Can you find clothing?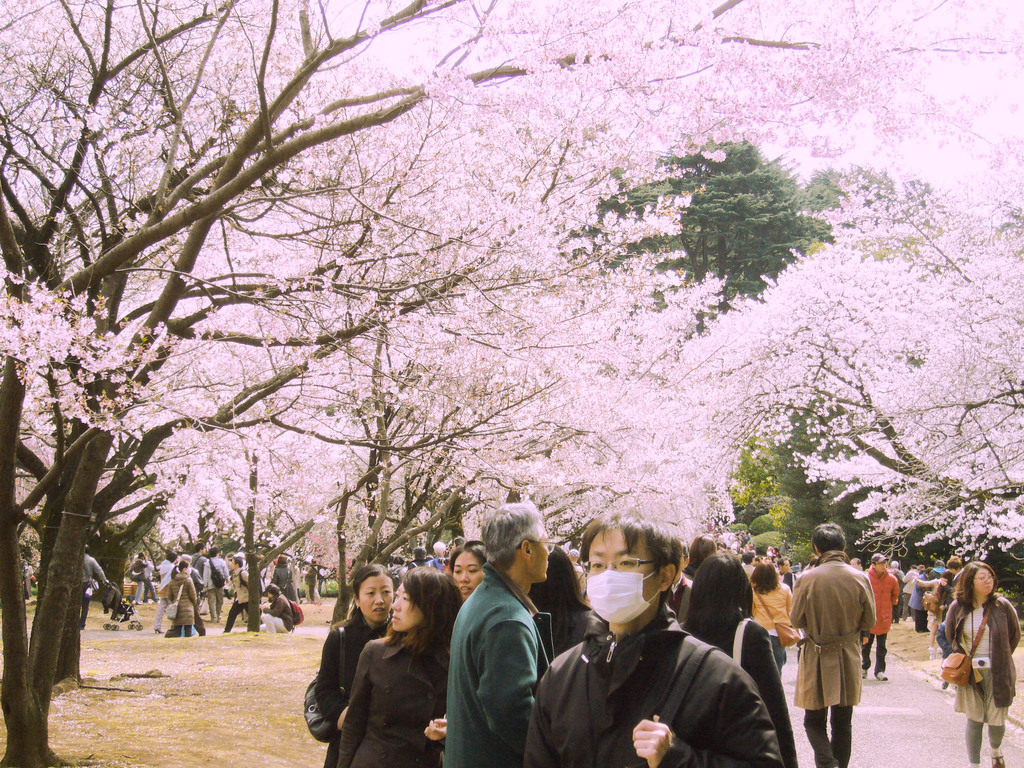
Yes, bounding box: box=[81, 552, 107, 627].
